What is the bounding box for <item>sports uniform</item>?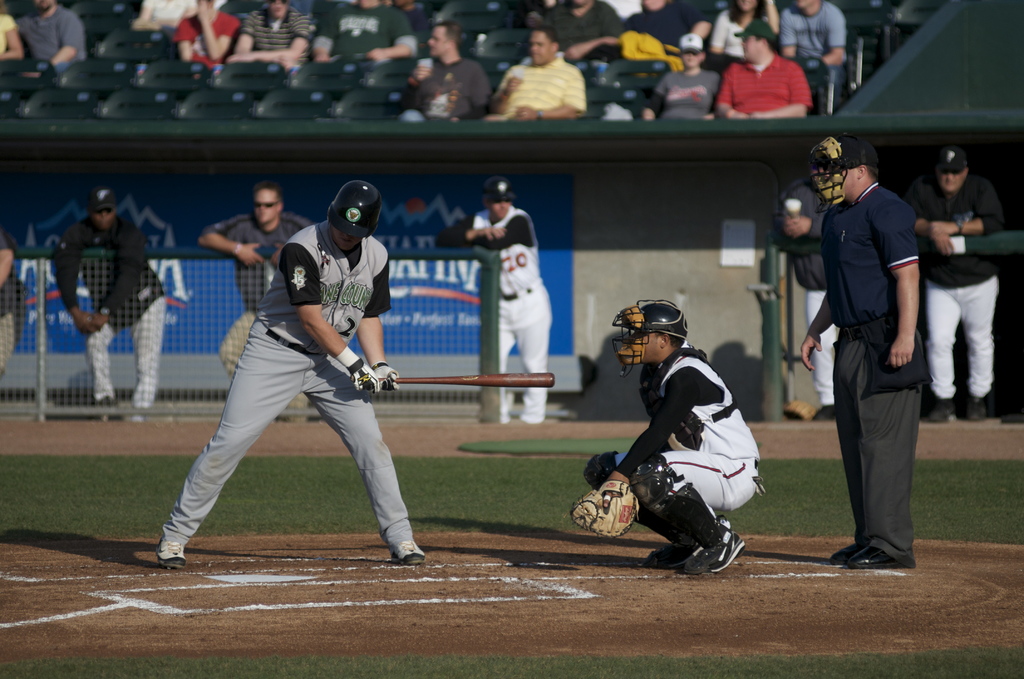
<region>53, 193, 172, 418</region>.
